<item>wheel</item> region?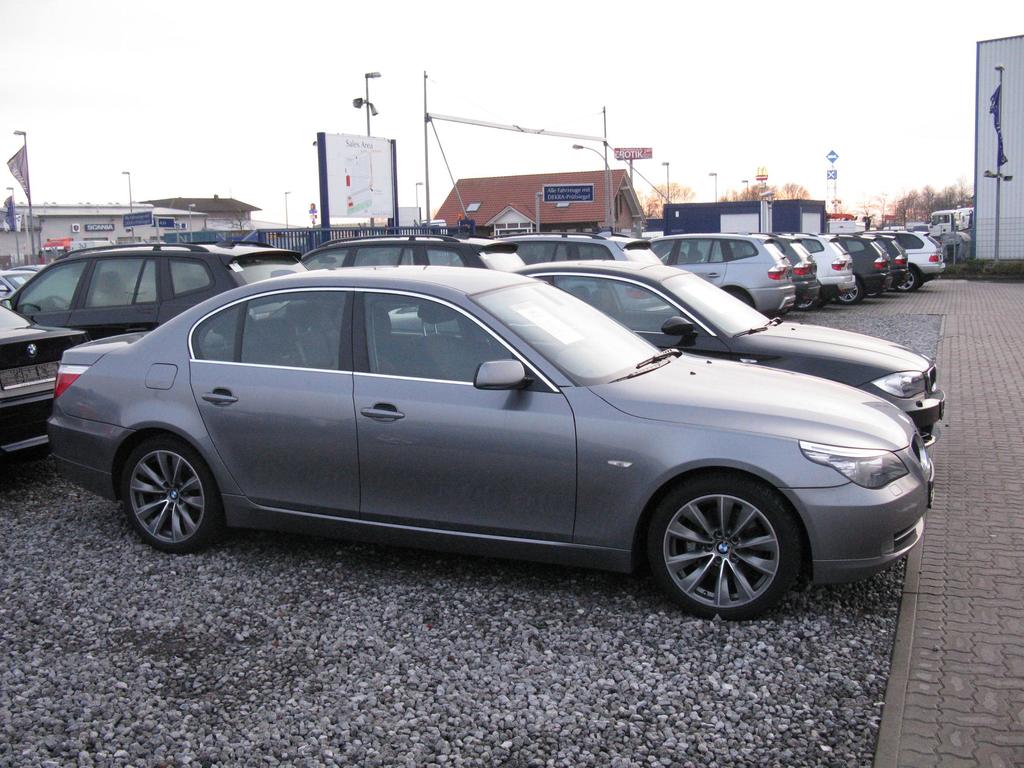
left=897, top=267, right=920, bottom=289
